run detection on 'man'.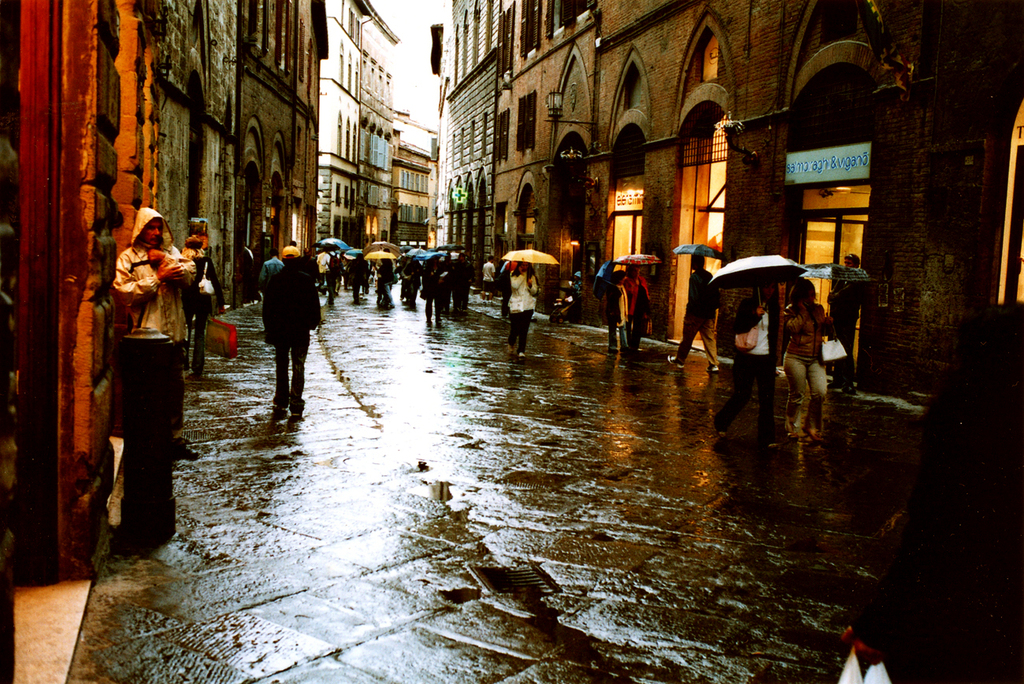
Result: <box>246,240,314,414</box>.
